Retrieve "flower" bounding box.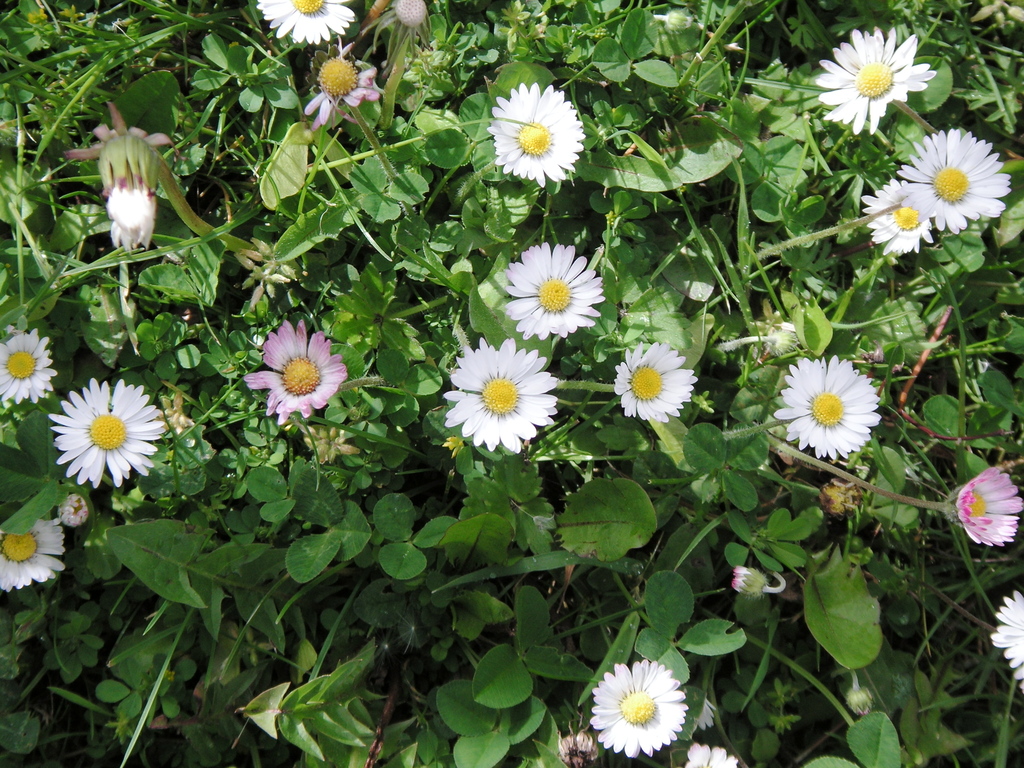
Bounding box: (x1=443, y1=336, x2=563, y2=451).
